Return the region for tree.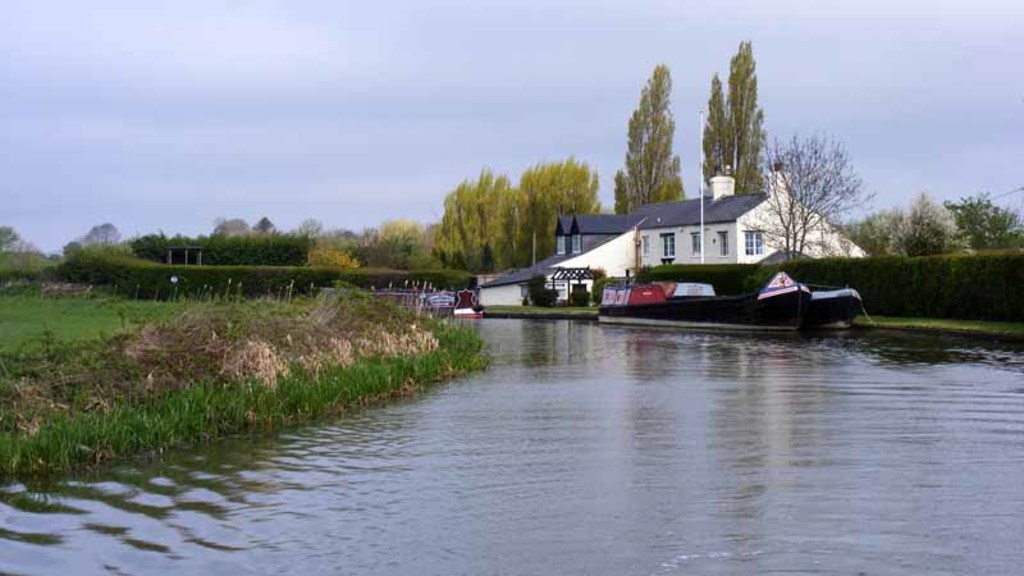
(x1=739, y1=132, x2=877, y2=268).
